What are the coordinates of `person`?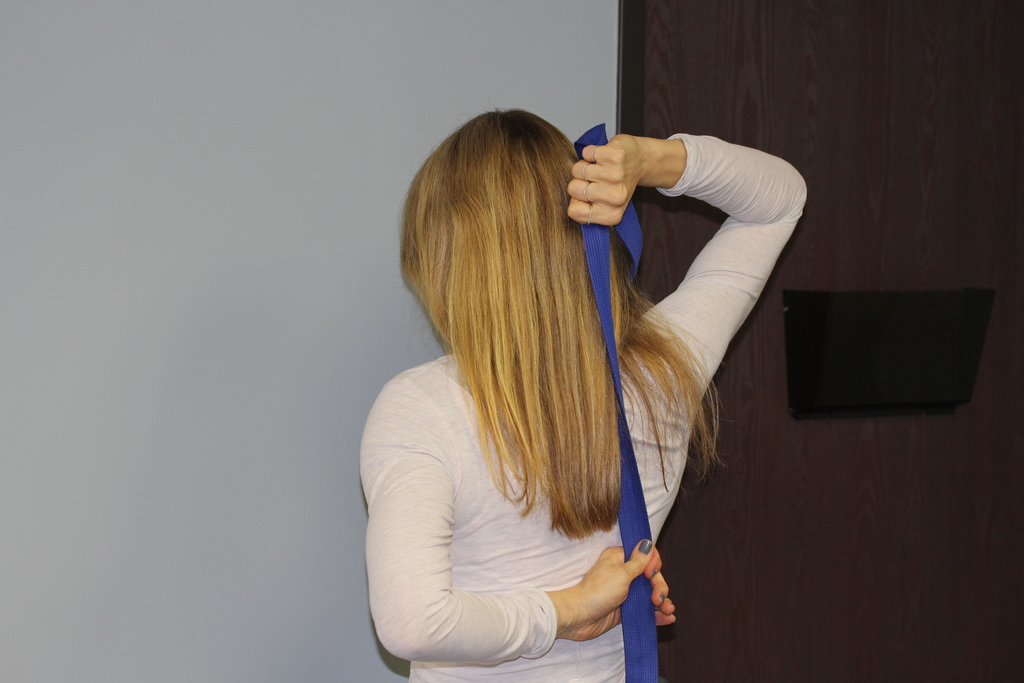
[left=337, top=79, right=823, bottom=682].
